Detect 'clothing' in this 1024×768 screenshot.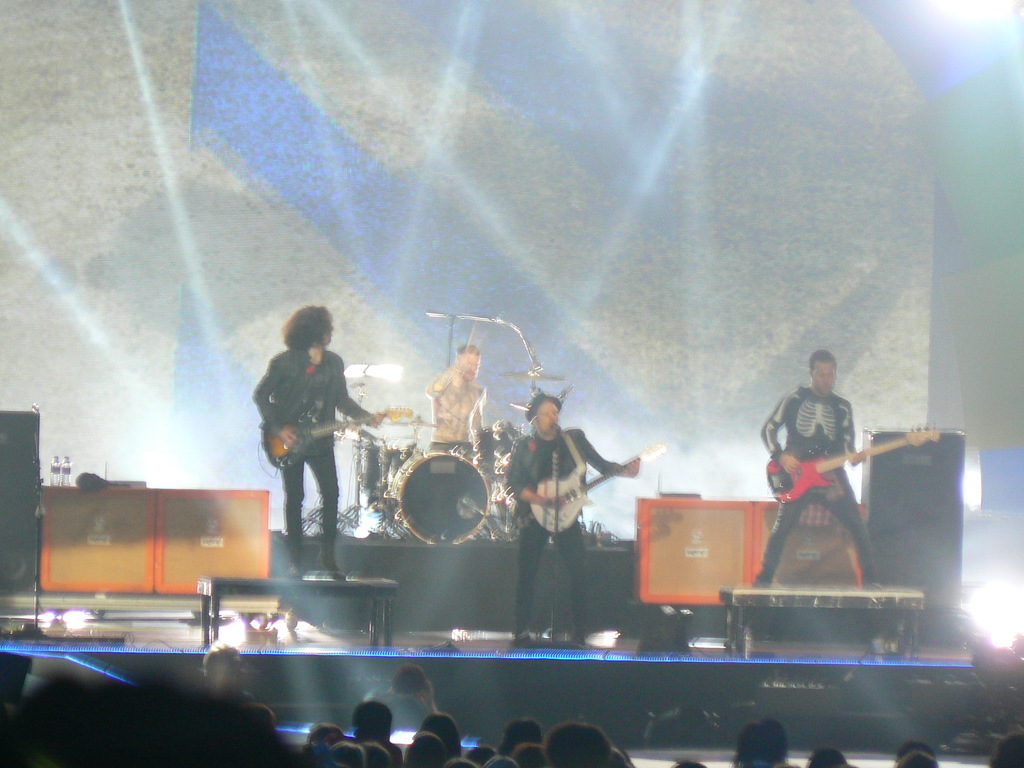
Detection: <box>503,429,624,643</box>.
